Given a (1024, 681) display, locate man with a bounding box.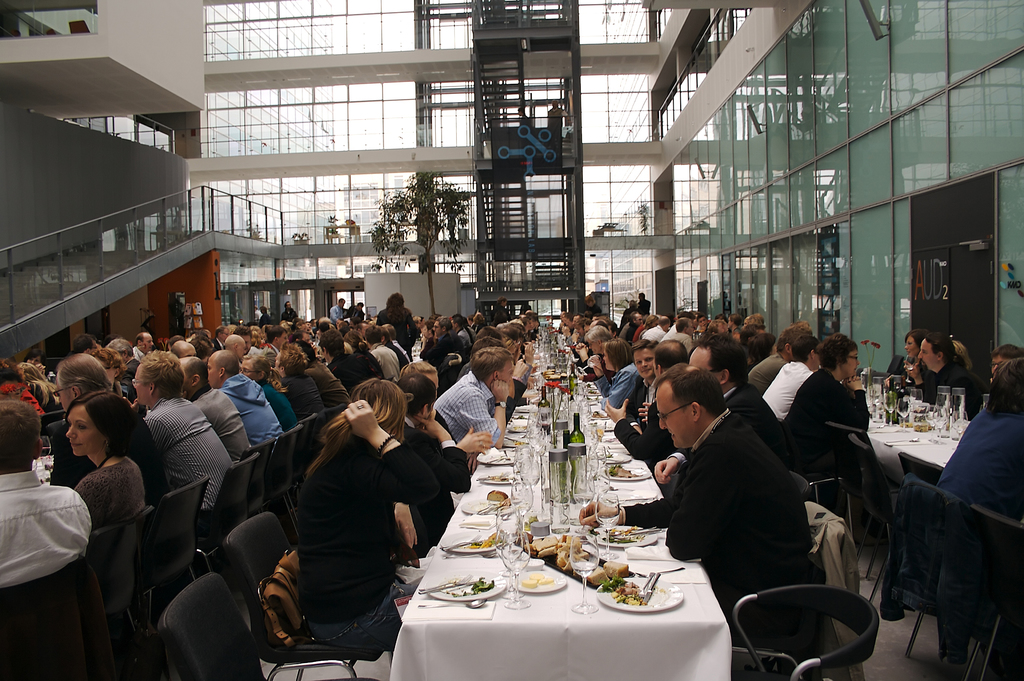
Located: [x1=175, y1=355, x2=253, y2=464].
